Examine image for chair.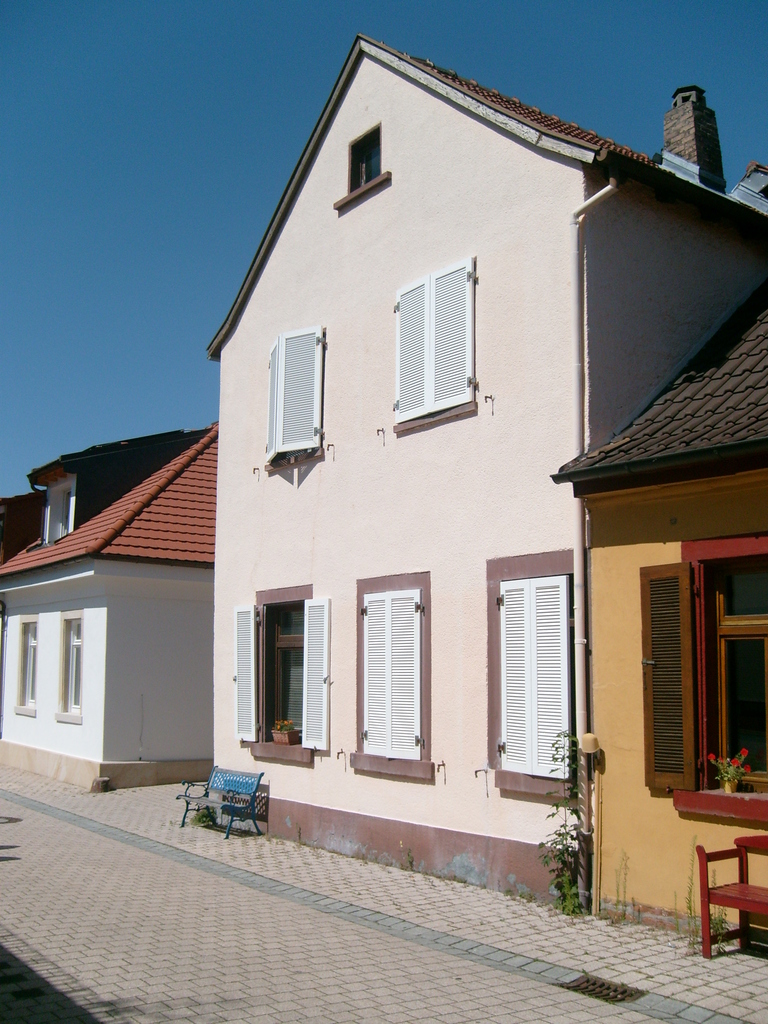
Examination result: pyautogui.locateOnScreen(694, 829, 765, 964).
